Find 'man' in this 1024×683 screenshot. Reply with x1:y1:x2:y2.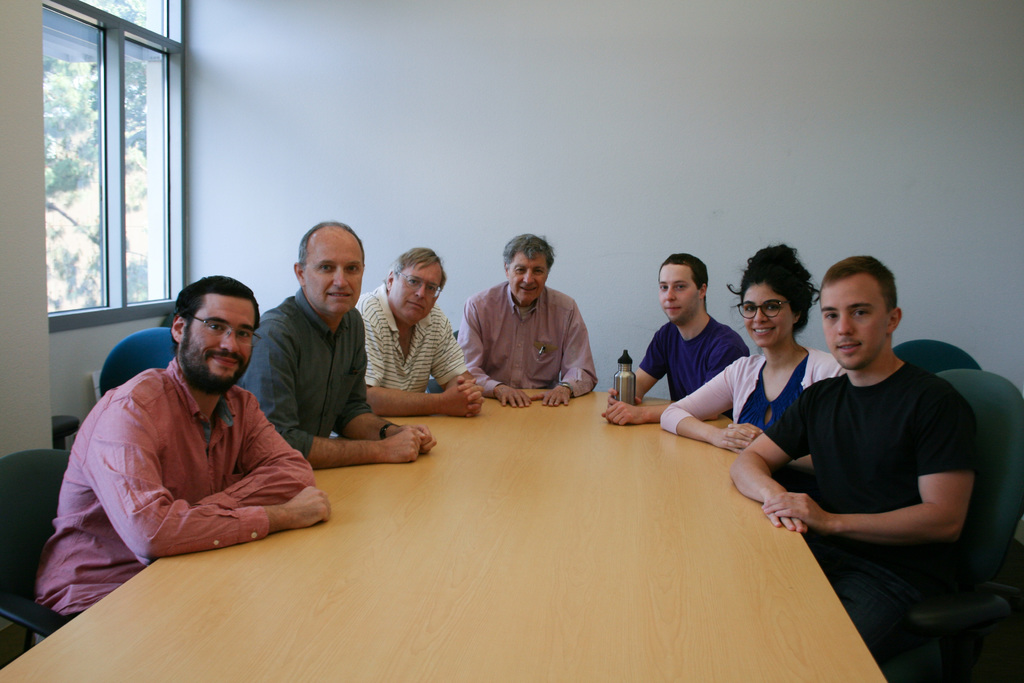
235:224:439:465.
